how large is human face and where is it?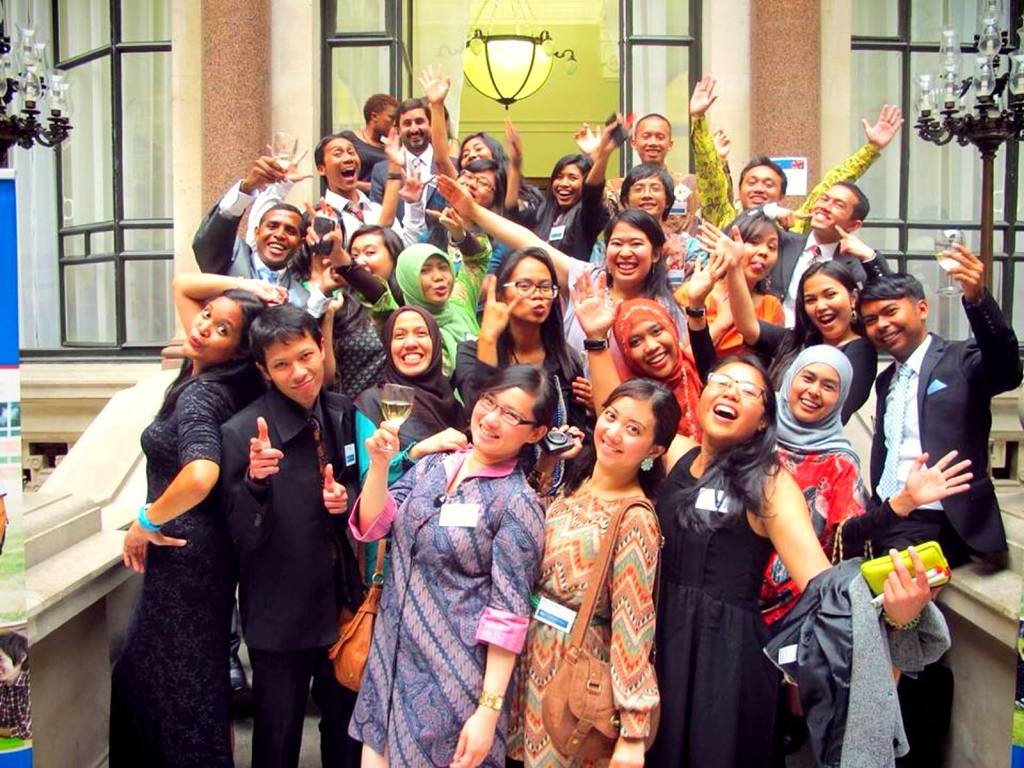
Bounding box: <region>327, 140, 361, 189</region>.
